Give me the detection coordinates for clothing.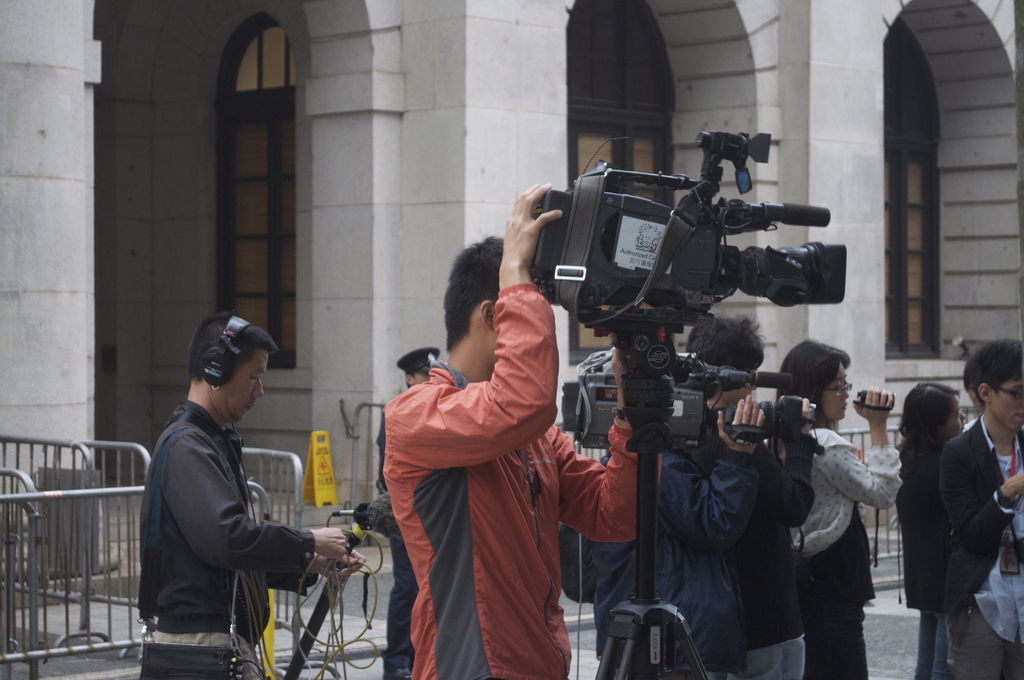
l=628, t=412, r=814, b=679.
